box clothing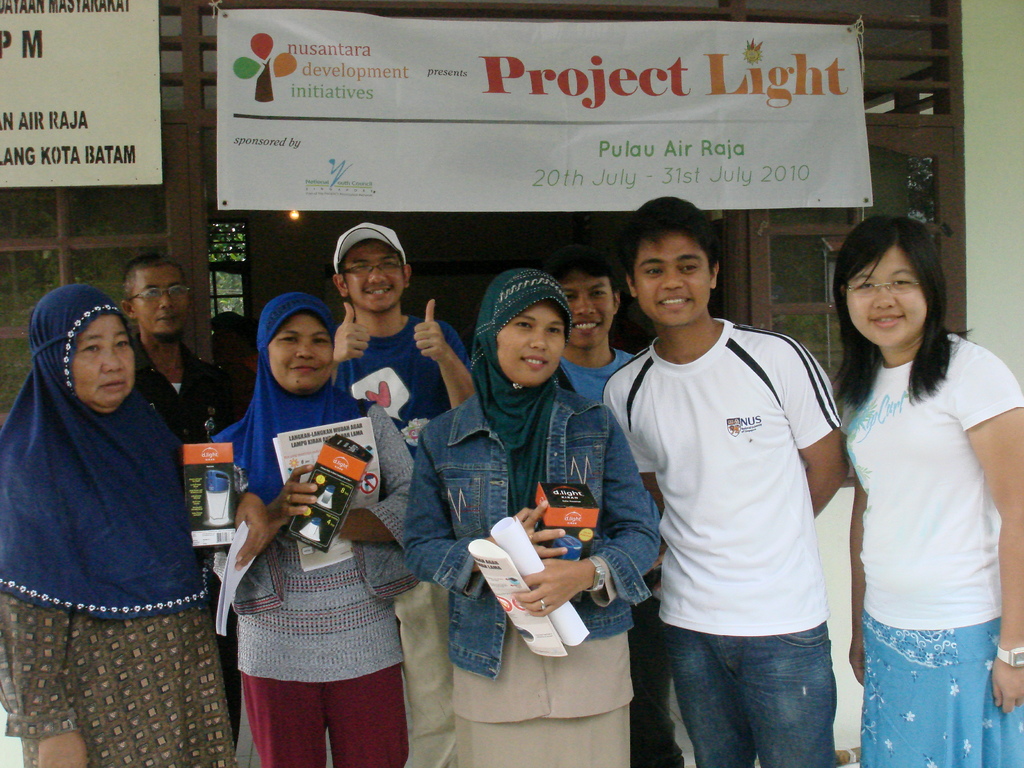
15/289/211/738
